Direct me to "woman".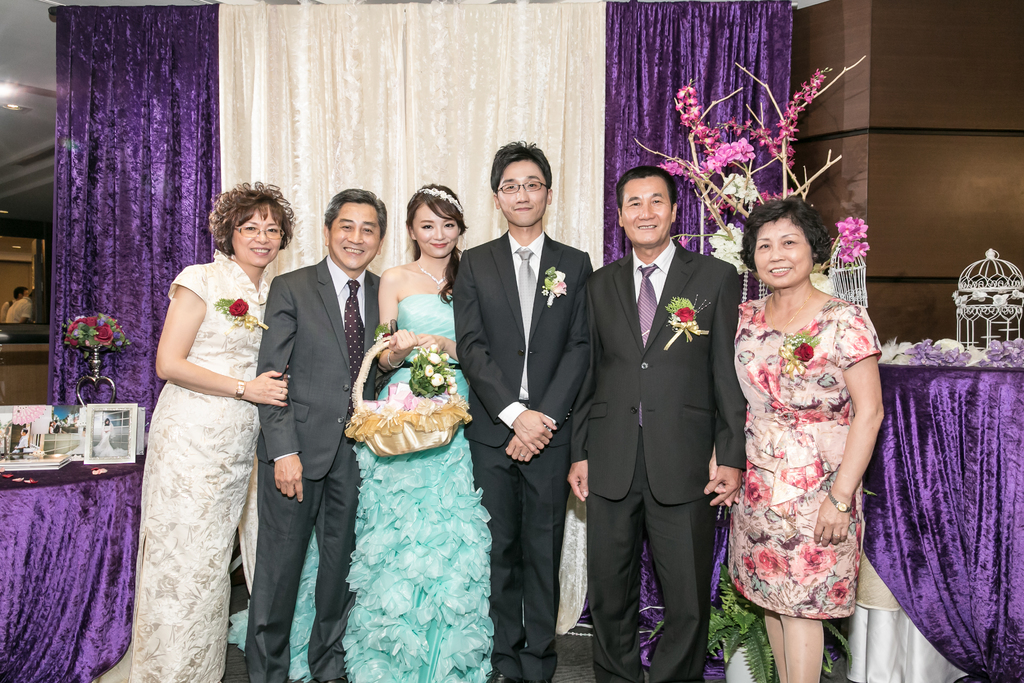
Direction: <bbox>116, 173, 300, 680</bbox>.
